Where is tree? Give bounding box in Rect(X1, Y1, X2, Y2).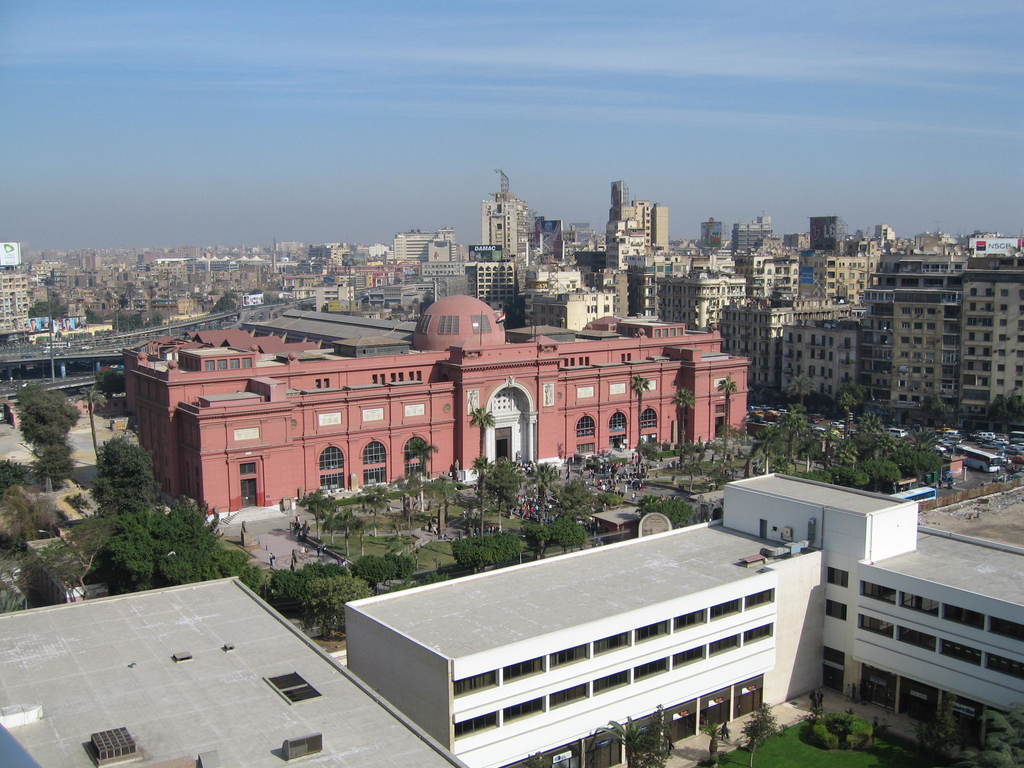
Rect(399, 472, 423, 532).
